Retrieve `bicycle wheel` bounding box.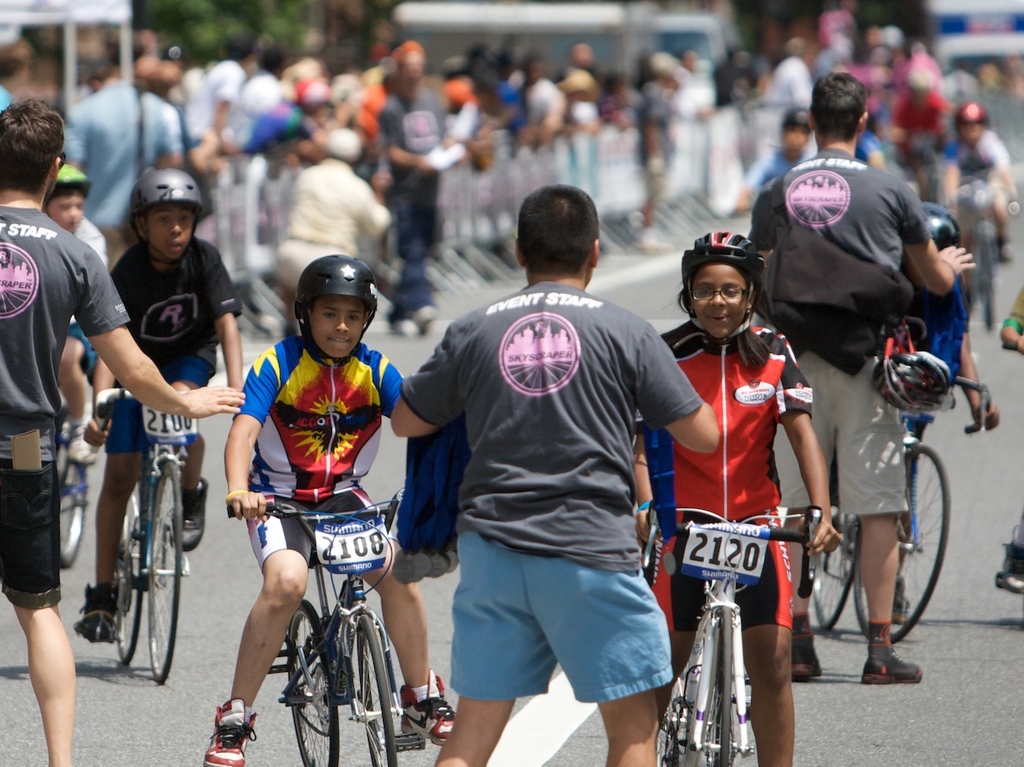
Bounding box: pyautogui.locateOnScreen(60, 423, 89, 567).
